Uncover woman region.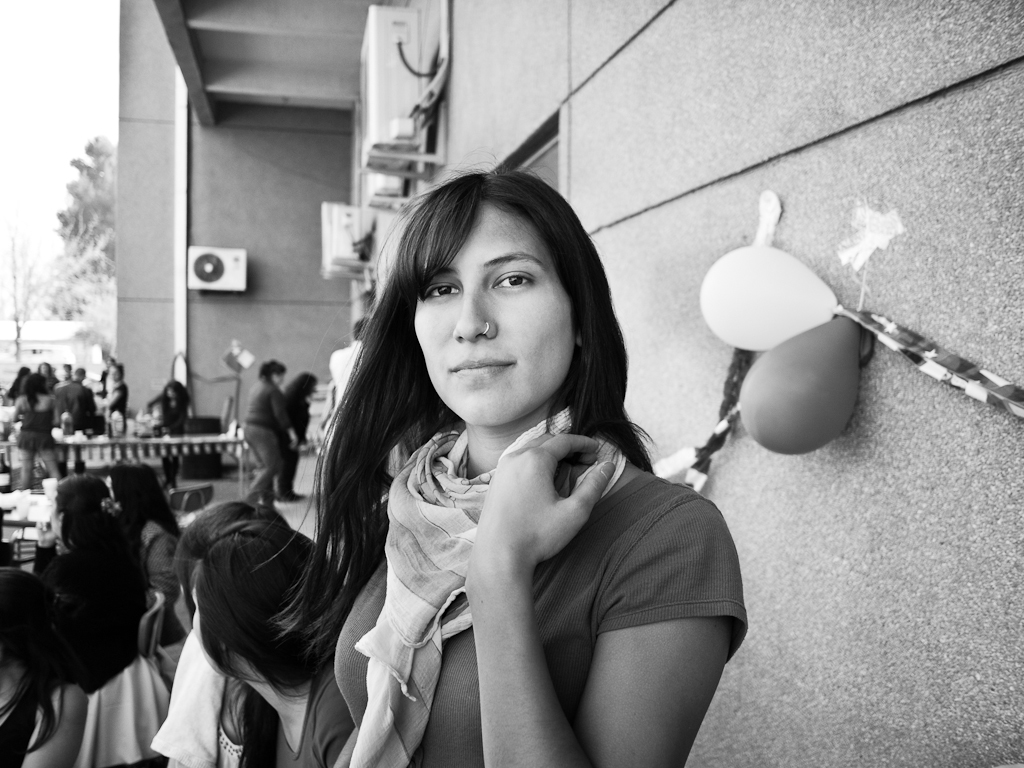
Uncovered: region(271, 373, 315, 504).
